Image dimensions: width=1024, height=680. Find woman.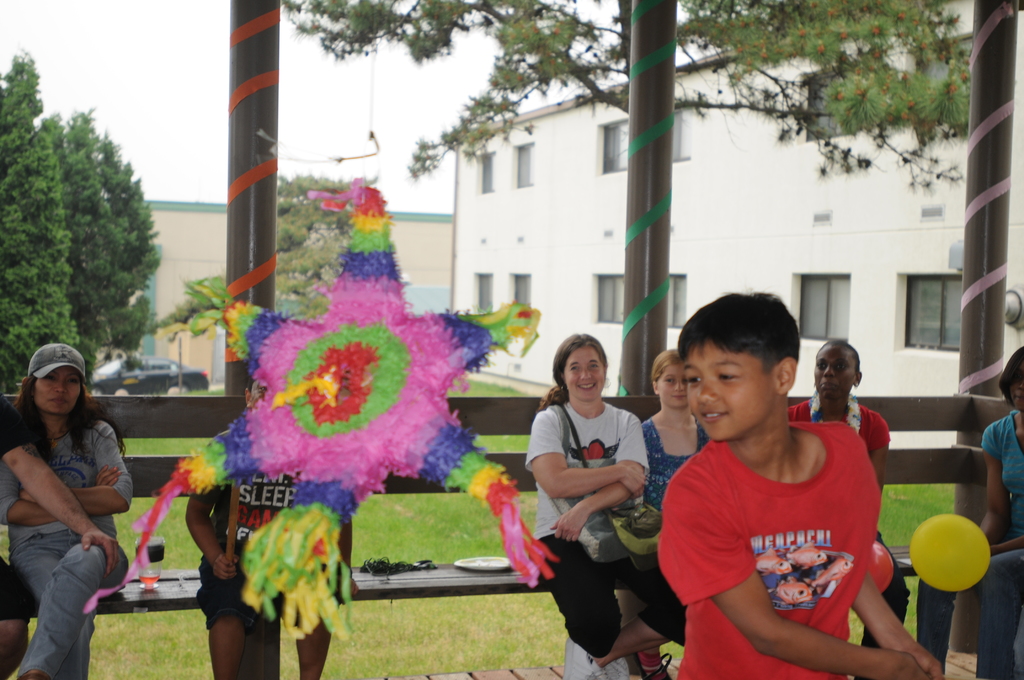
bbox=(524, 334, 689, 679).
